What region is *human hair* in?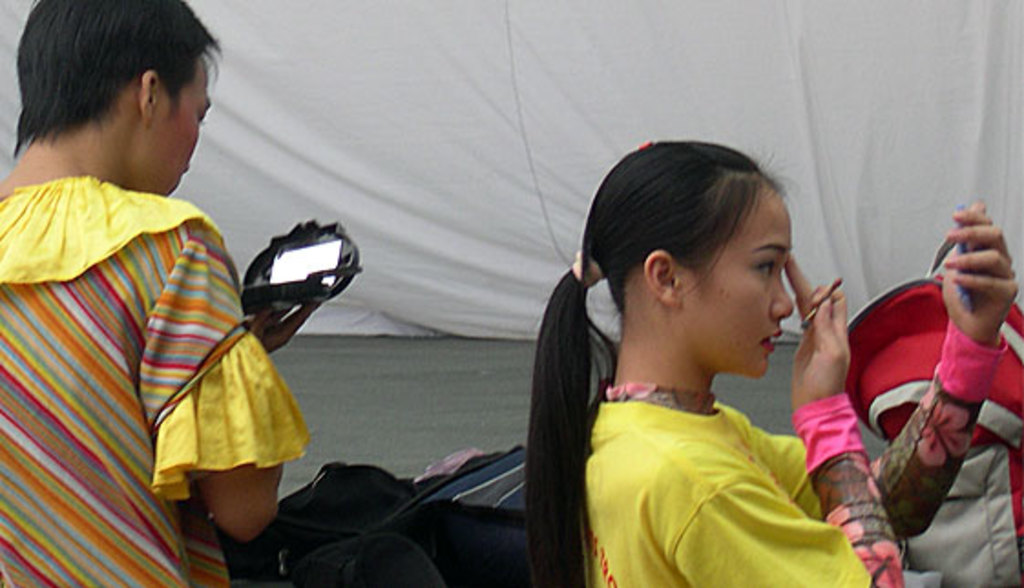
crop(517, 131, 774, 586).
